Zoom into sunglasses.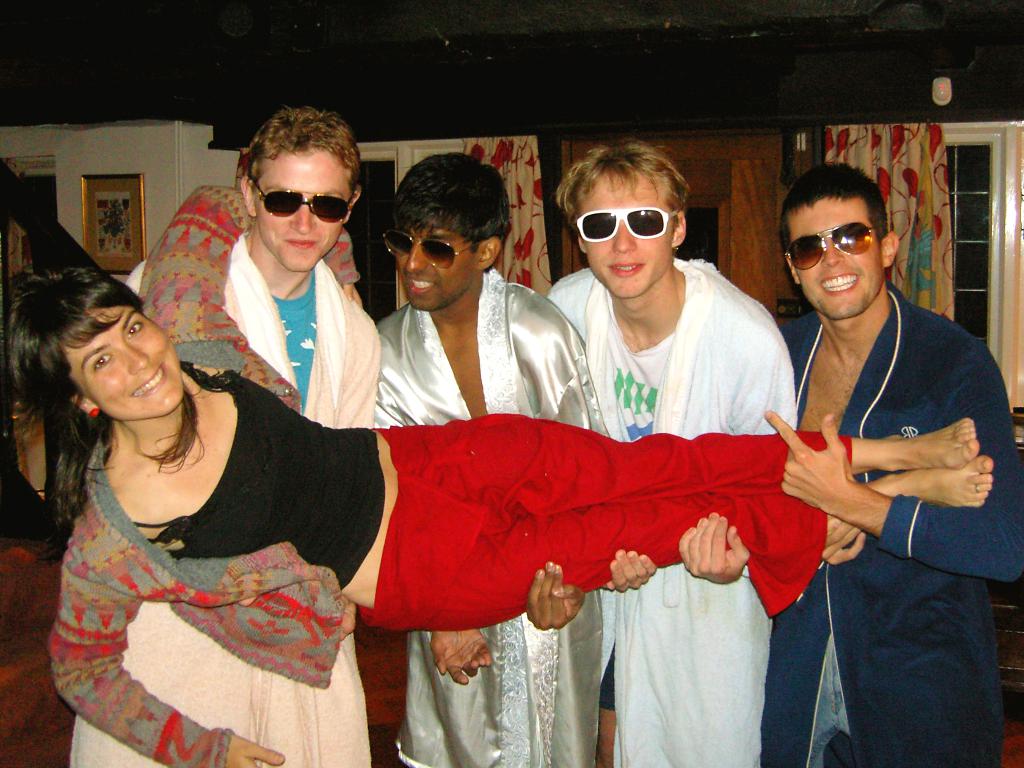
Zoom target: region(252, 168, 354, 222).
